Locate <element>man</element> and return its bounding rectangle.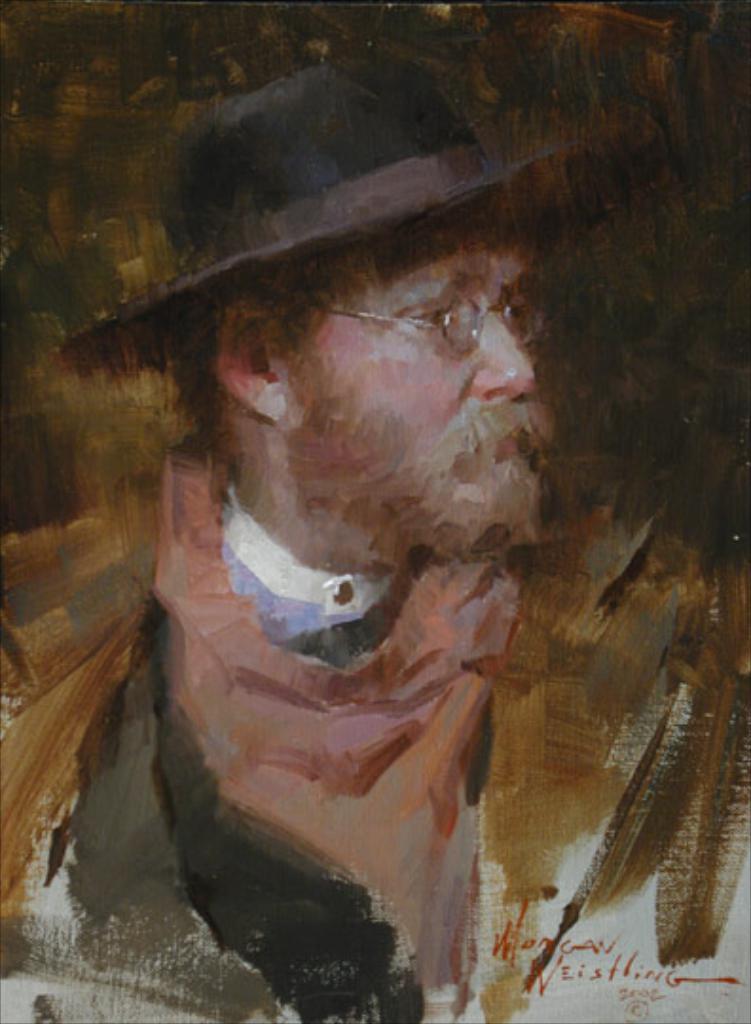
l=15, t=97, r=719, b=988.
